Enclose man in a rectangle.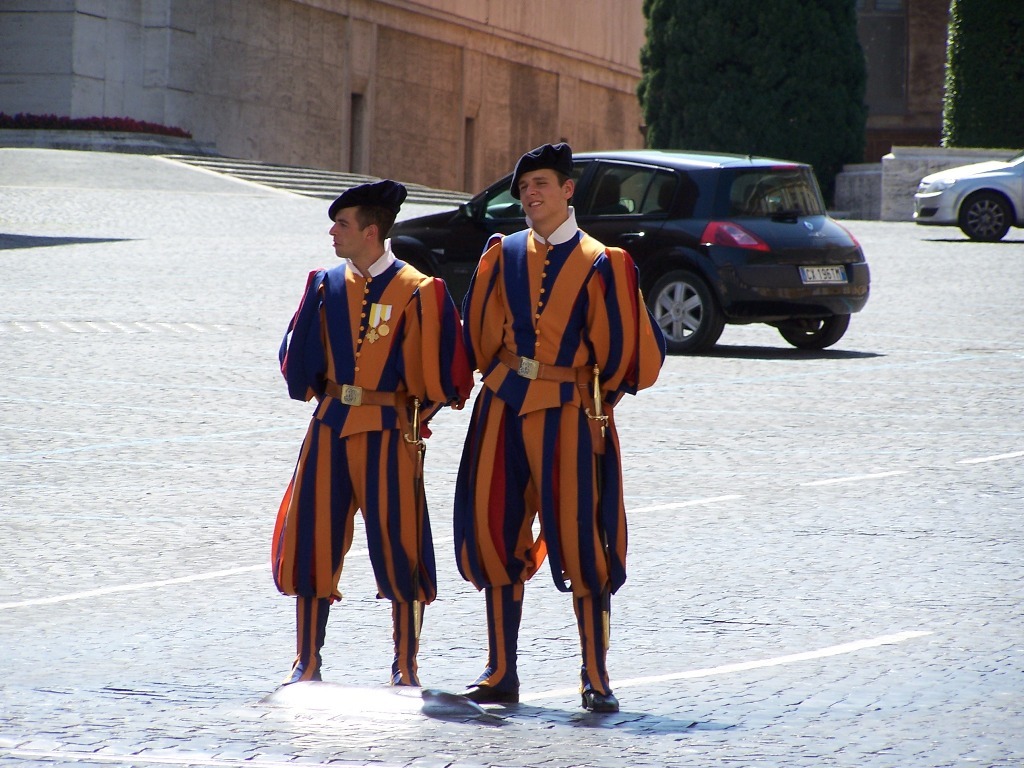
450/138/655/707.
